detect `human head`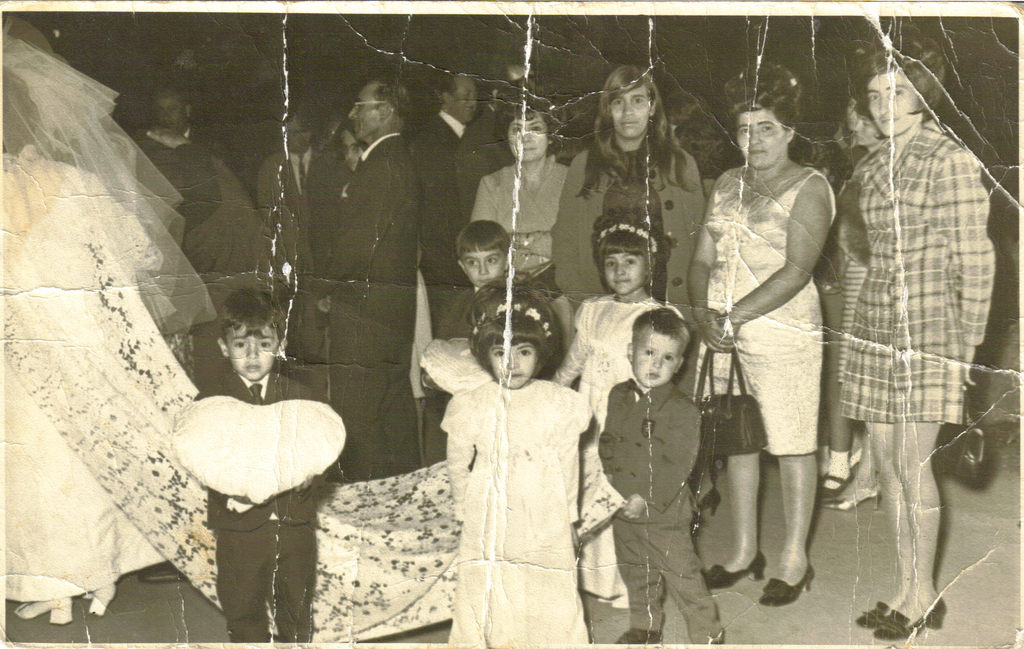
box=[504, 104, 557, 160]
